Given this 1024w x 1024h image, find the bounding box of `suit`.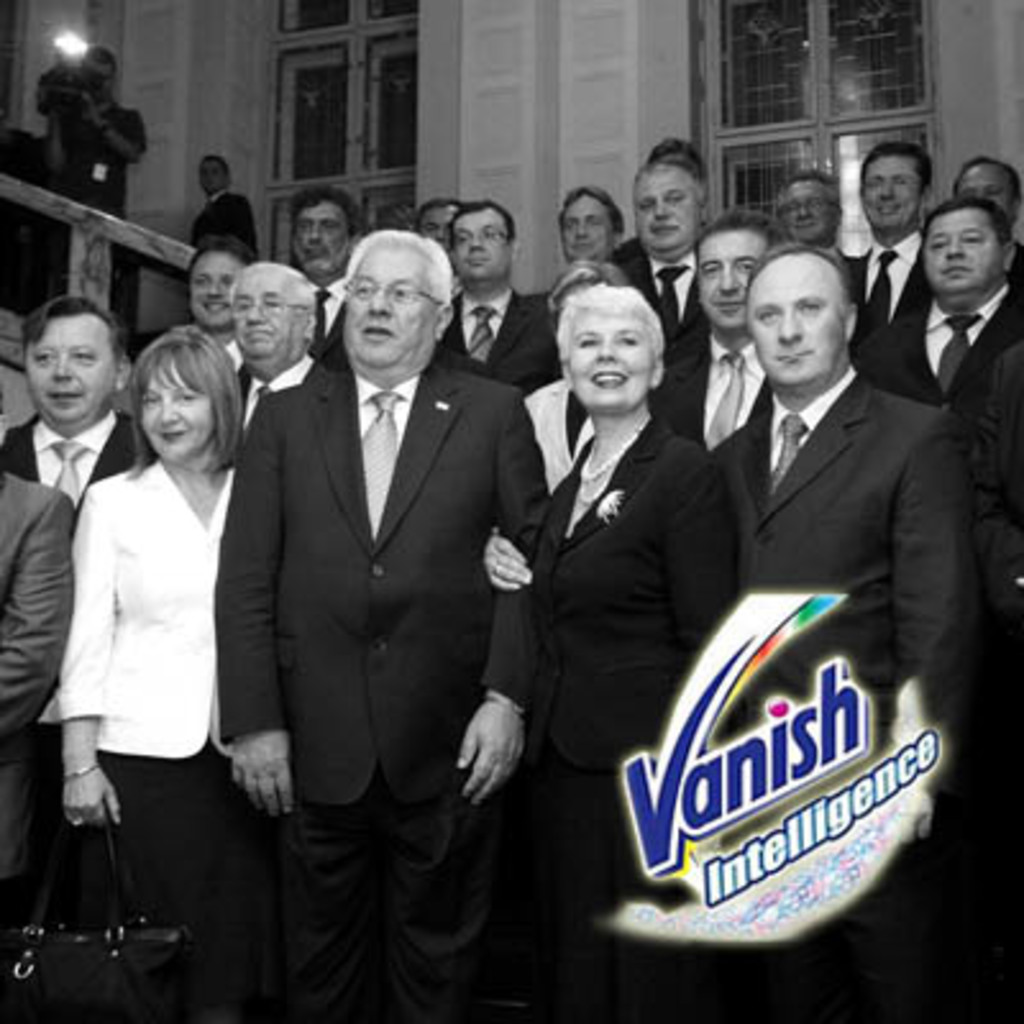
box=[236, 351, 340, 453].
